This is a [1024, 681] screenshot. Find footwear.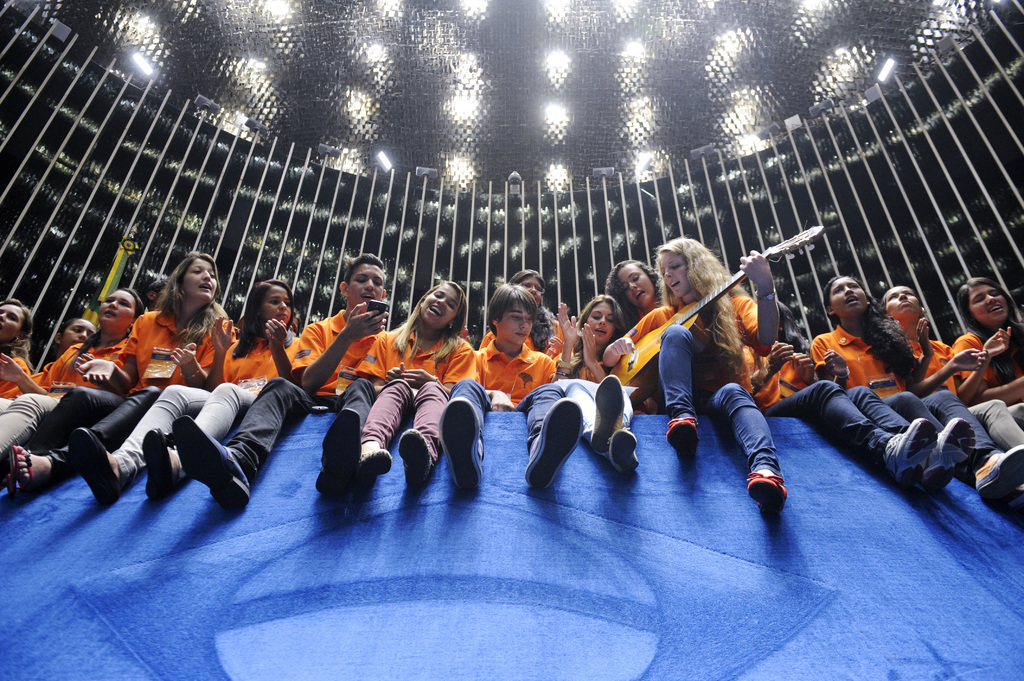
Bounding box: crop(177, 405, 253, 518).
